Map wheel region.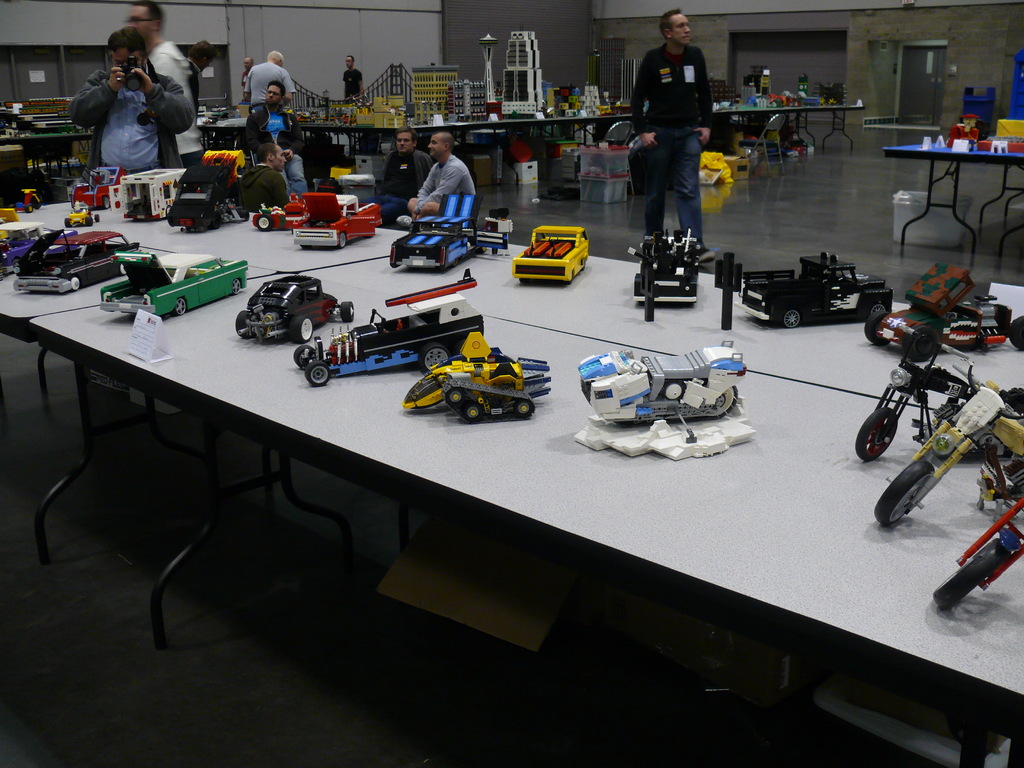
Mapped to bbox=[461, 404, 480, 420].
